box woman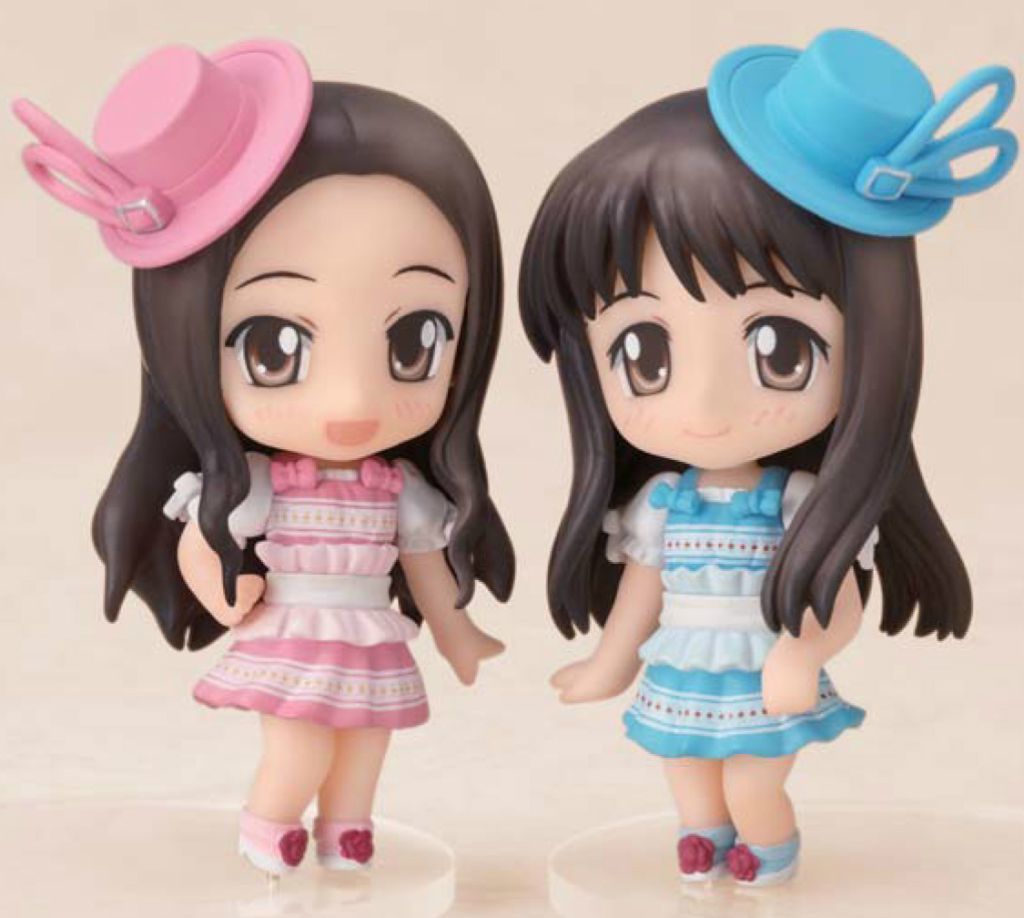
rect(495, 46, 992, 880)
